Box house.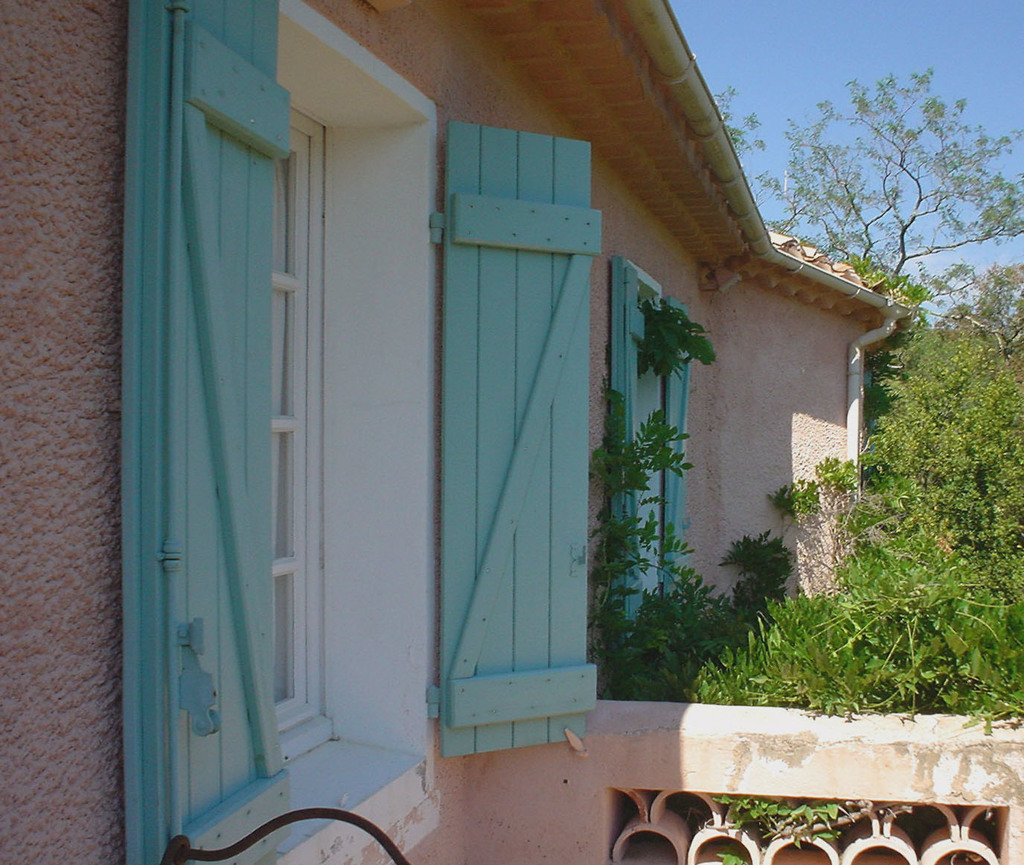
<bbox>0, 0, 903, 864</bbox>.
